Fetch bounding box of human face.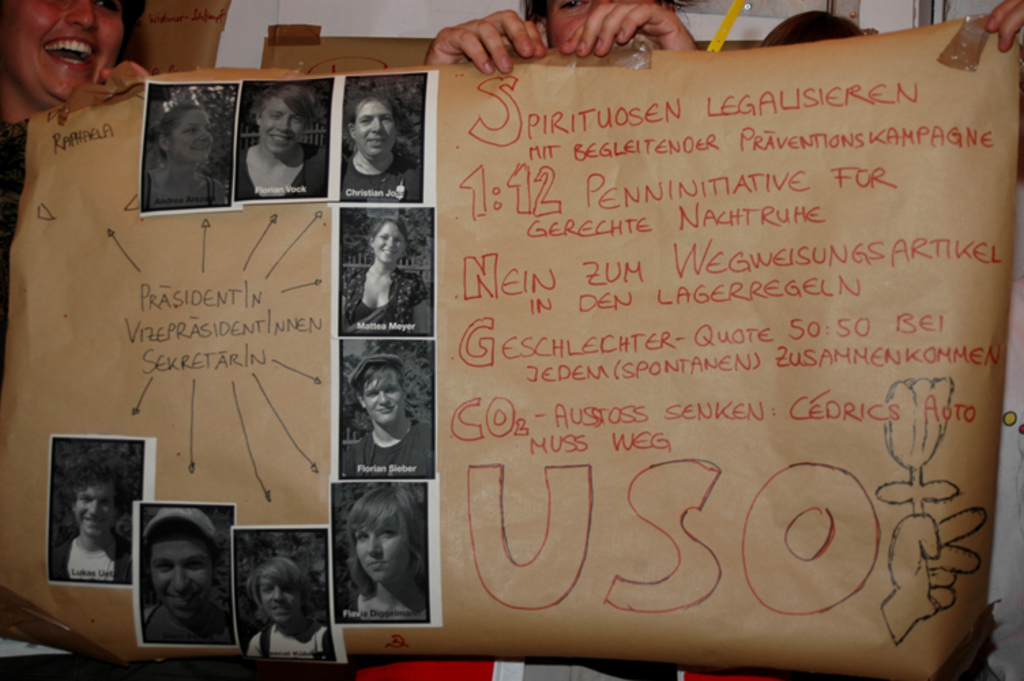
Bbox: [144,537,218,625].
